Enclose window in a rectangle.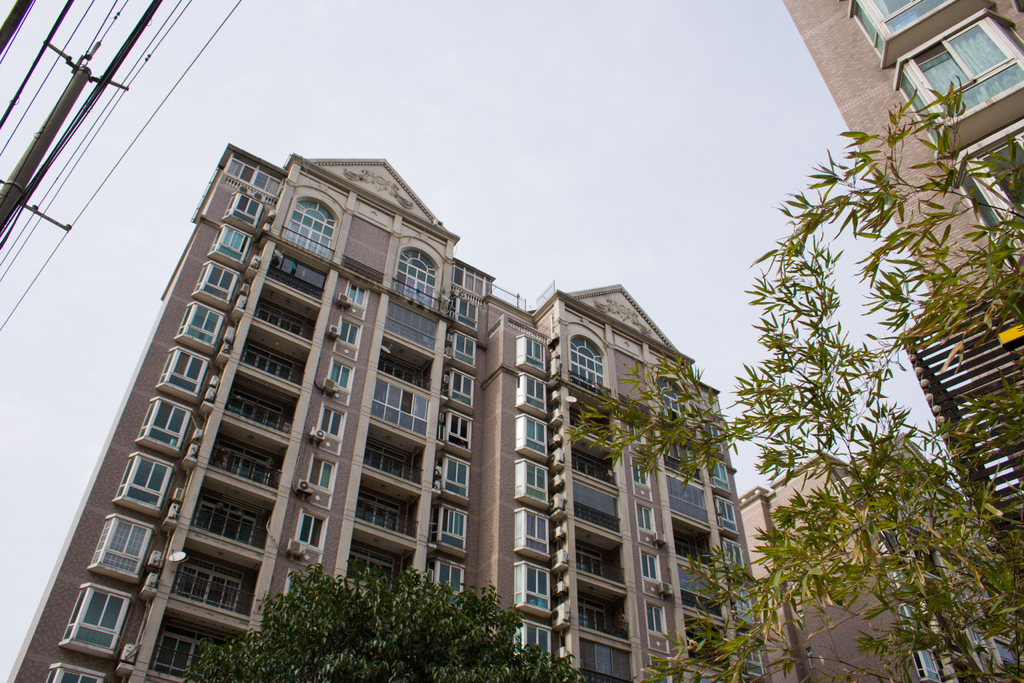
left=59, top=584, right=130, bottom=661.
